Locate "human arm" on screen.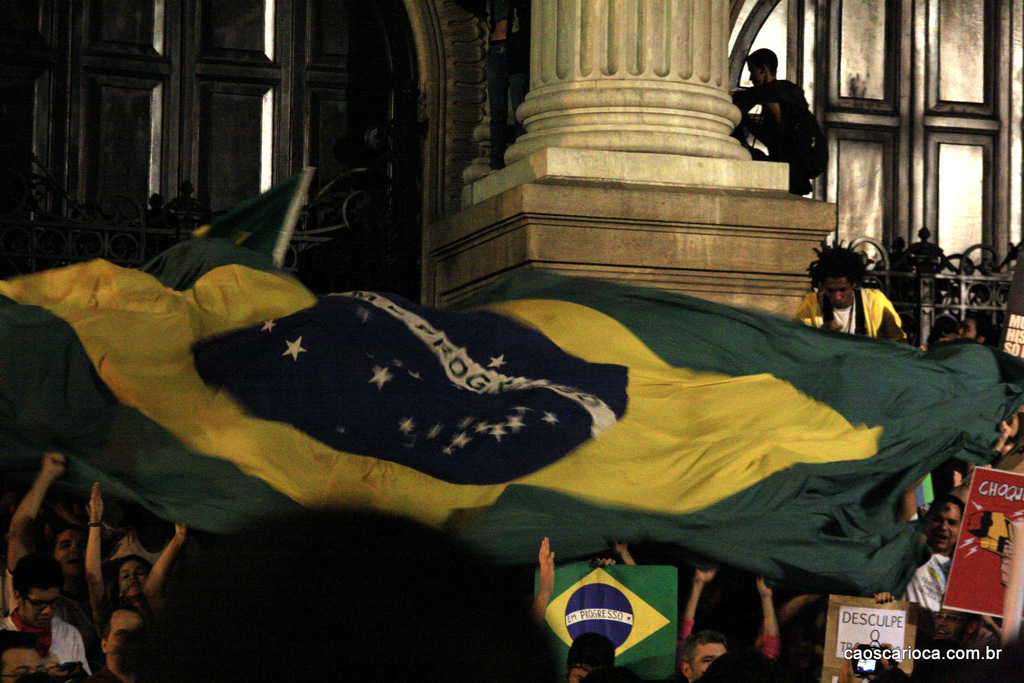
On screen at {"left": 748, "top": 576, "right": 783, "bottom": 675}.
